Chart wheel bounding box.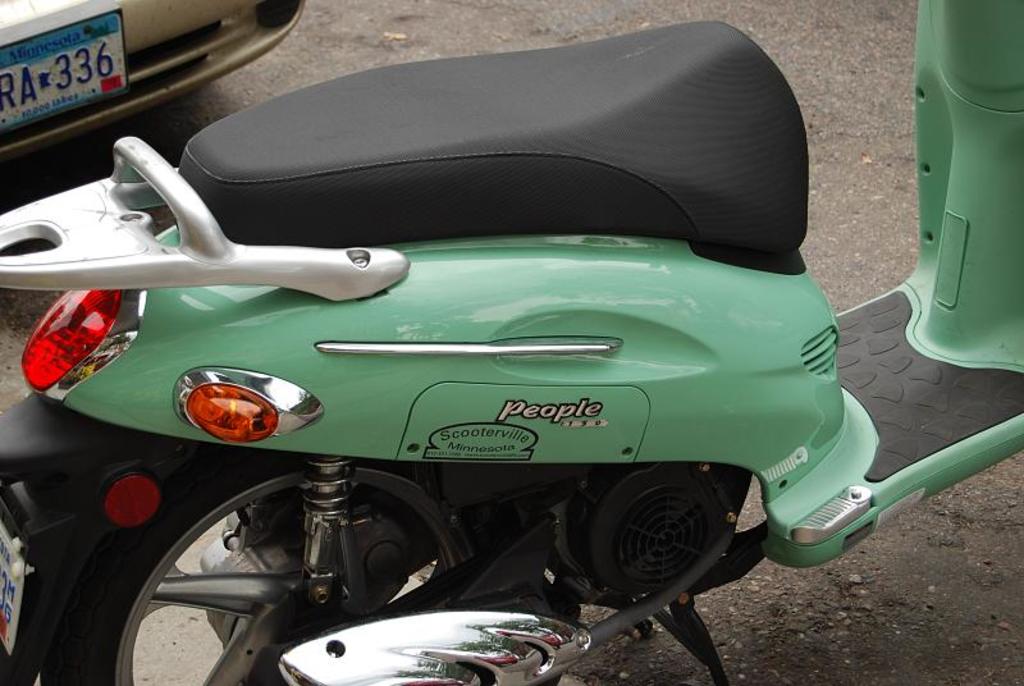
Charted: Rect(55, 466, 492, 685).
